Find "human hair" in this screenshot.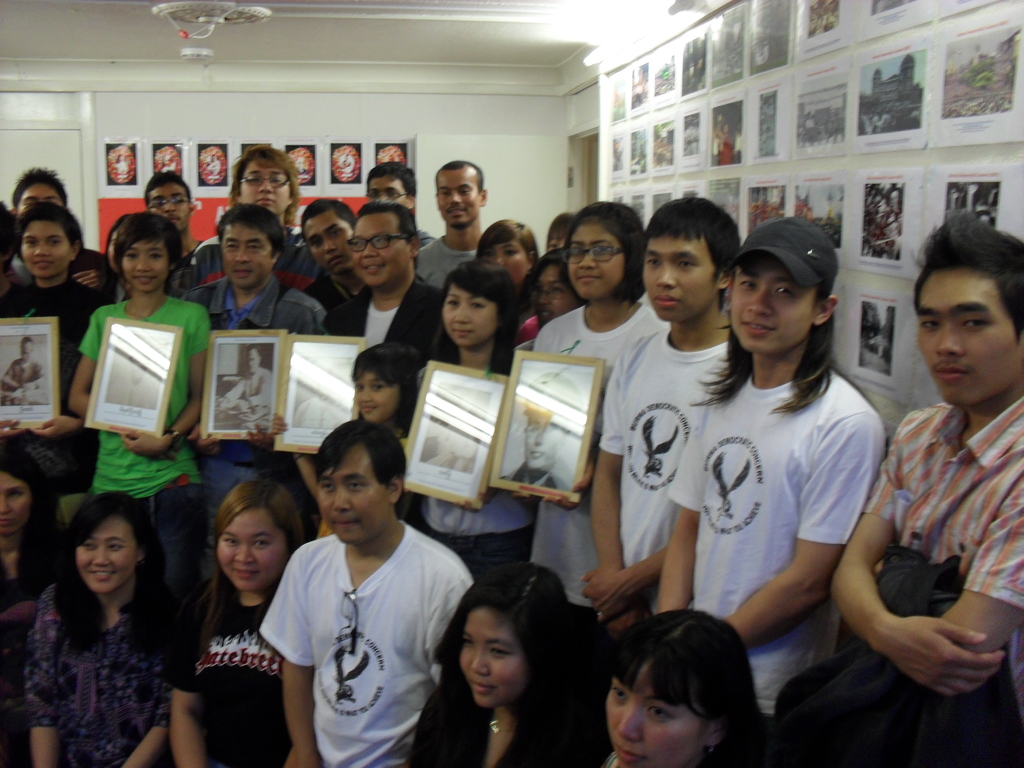
The bounding box for "human hair" is bbox=(220, 207, 280, 266).
